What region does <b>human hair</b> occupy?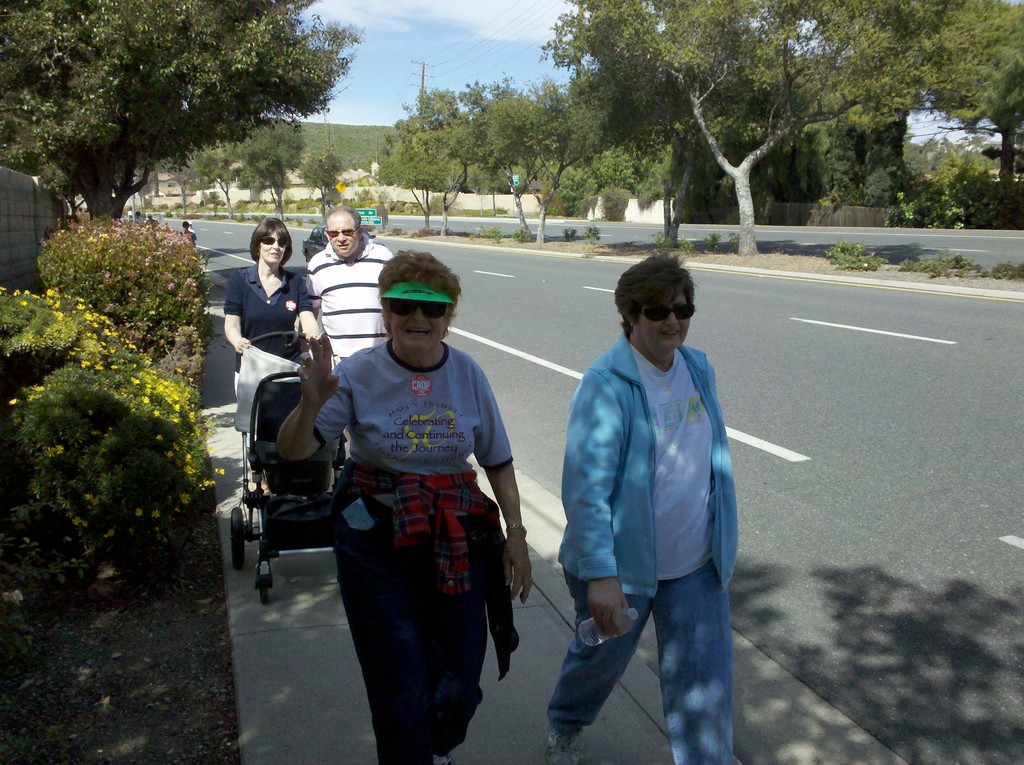
x1=616 y1=262 x2=695 y2=357.
